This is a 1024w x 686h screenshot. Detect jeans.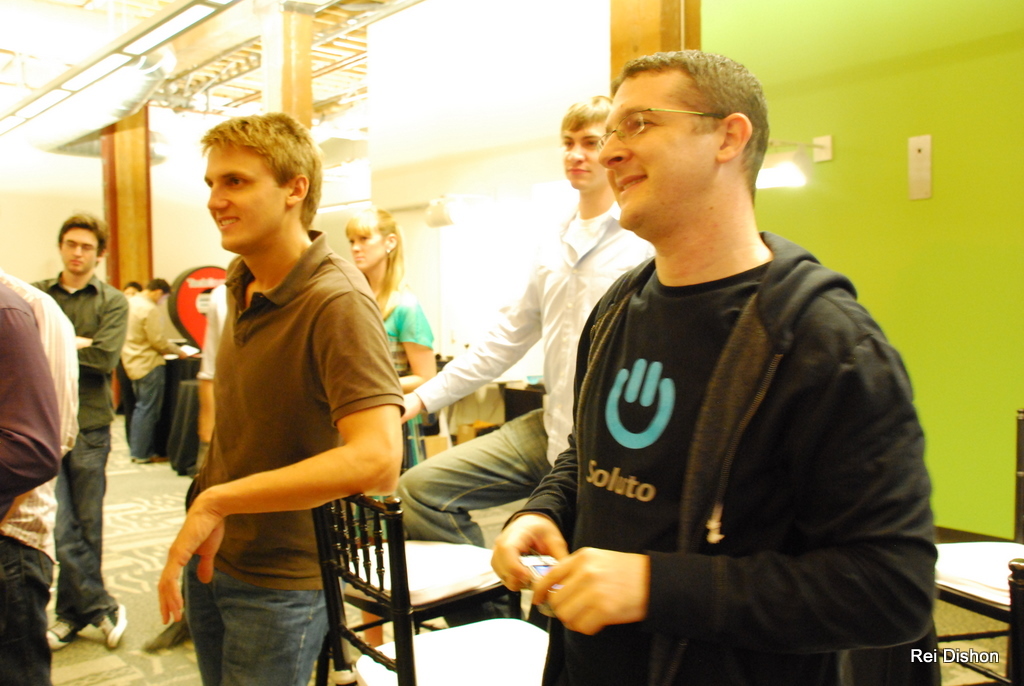
detection(53, 432, 113, 623).
